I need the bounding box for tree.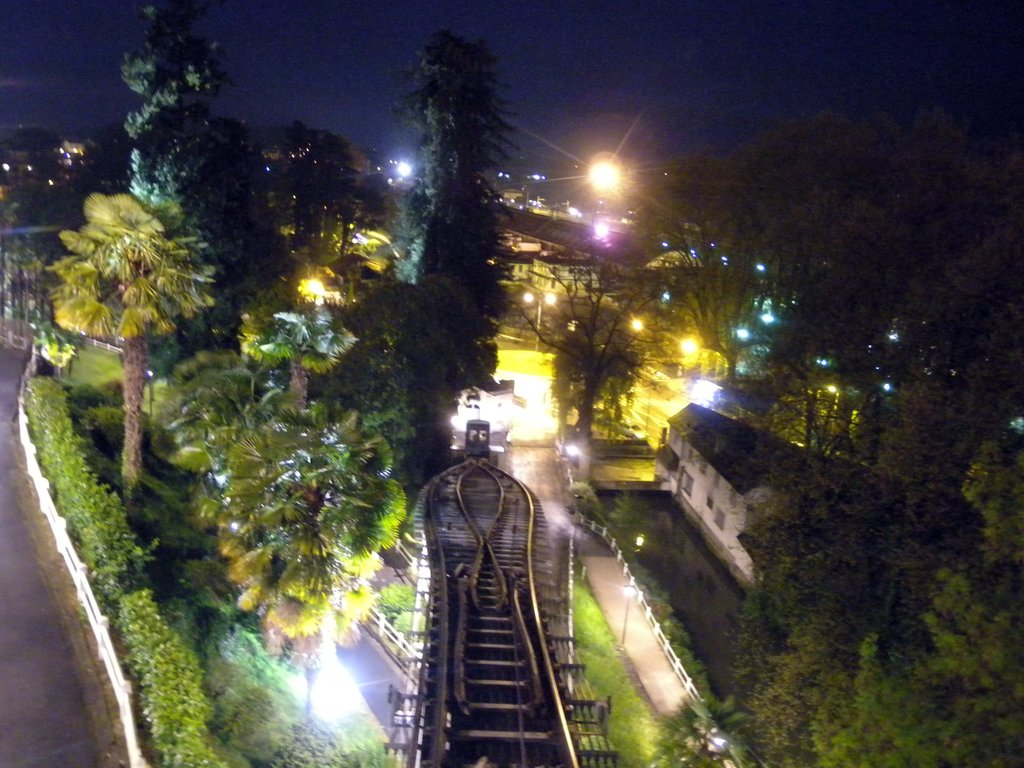
Here it is: detection(368, 35, 532, 482).
